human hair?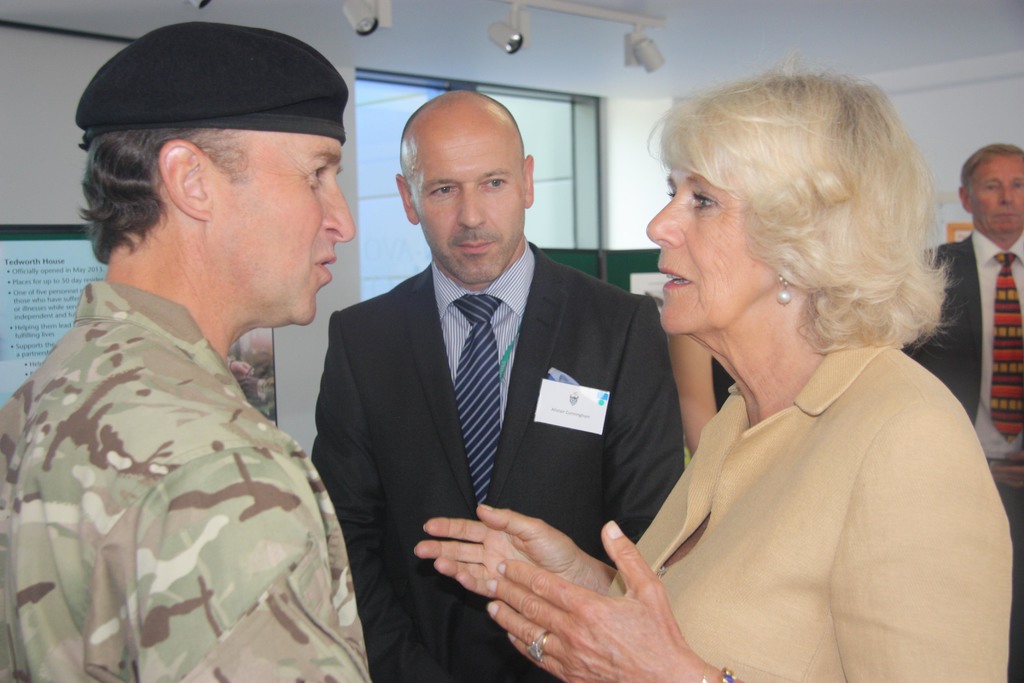
<bbox>957, 142, 1023, 208</bbox>
